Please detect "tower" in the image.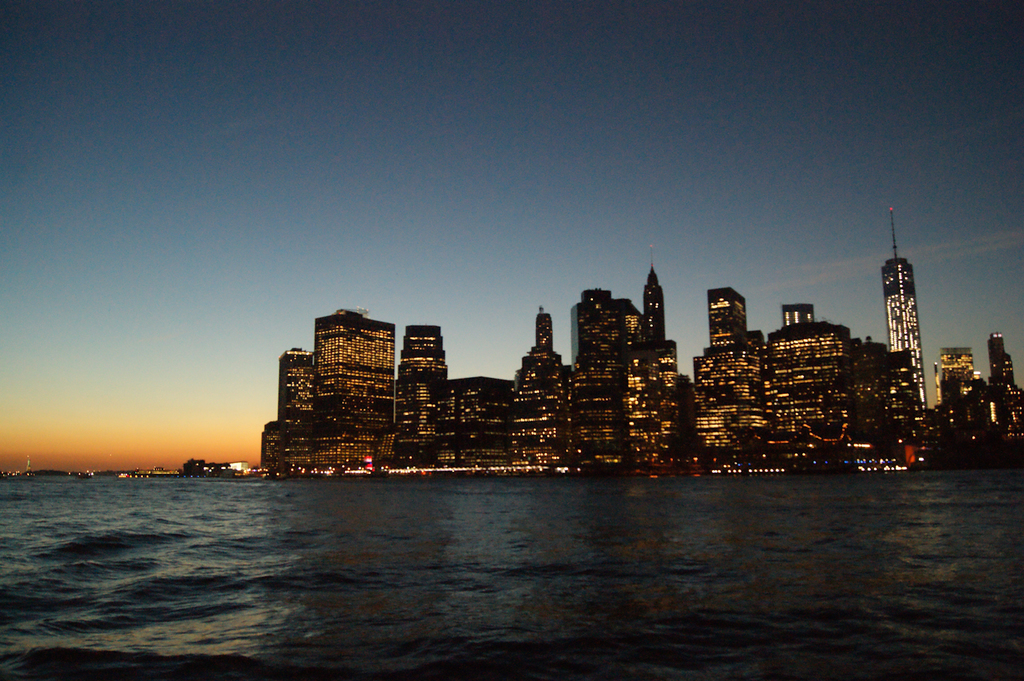
box=[989, 336, 1023, 433].
